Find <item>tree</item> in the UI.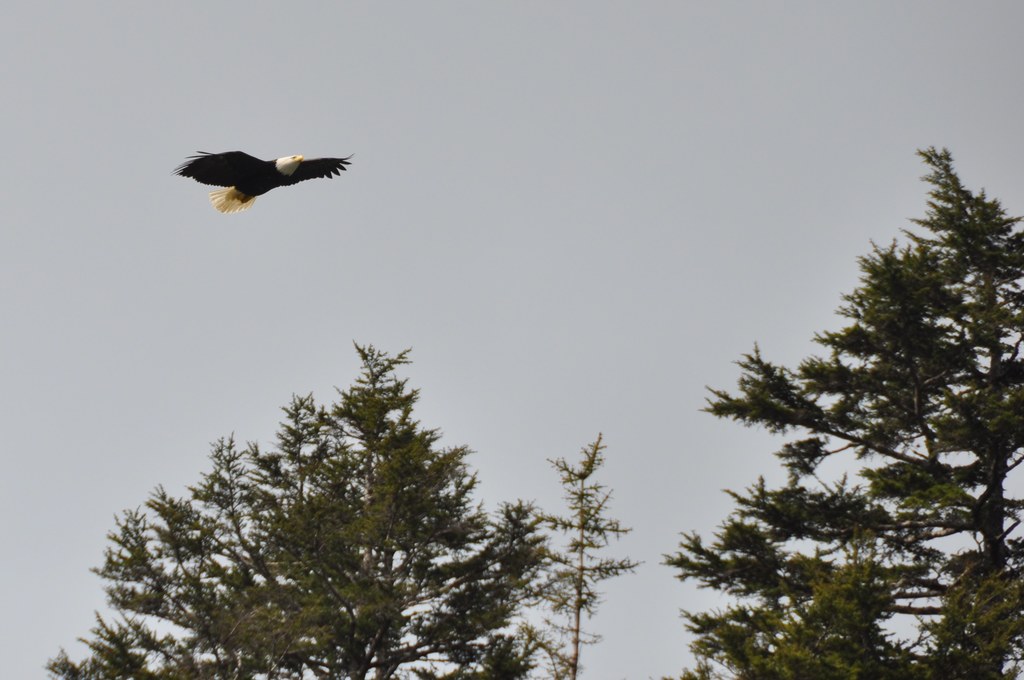
UI element at <bbox>704, 154, 1010, 659</bbox>.
